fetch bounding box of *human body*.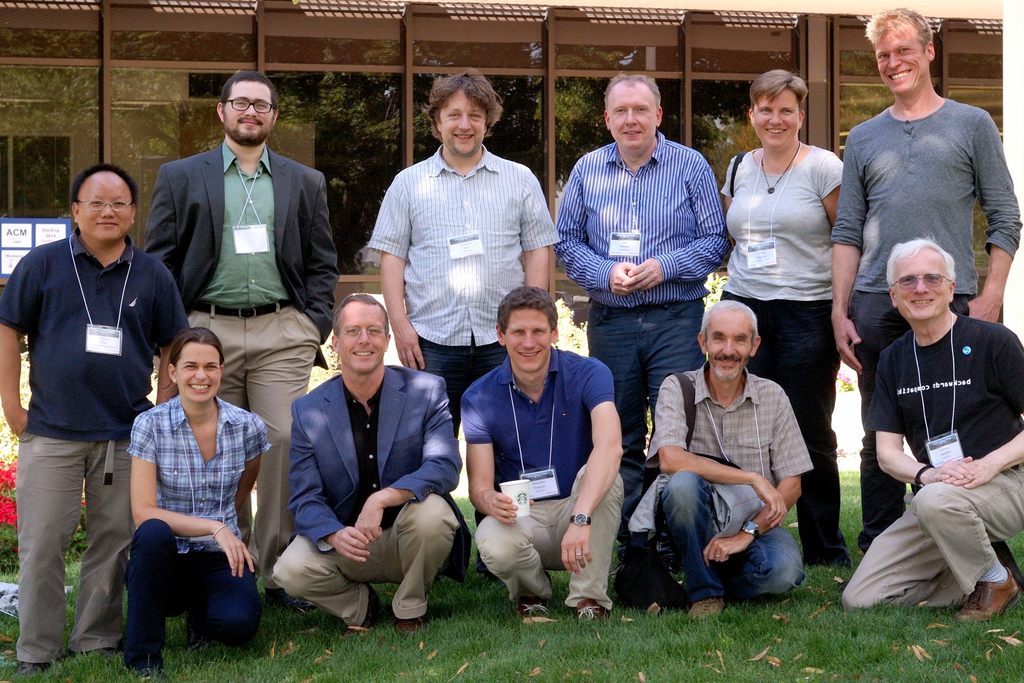
Bbox: (848,181,1016,651).
